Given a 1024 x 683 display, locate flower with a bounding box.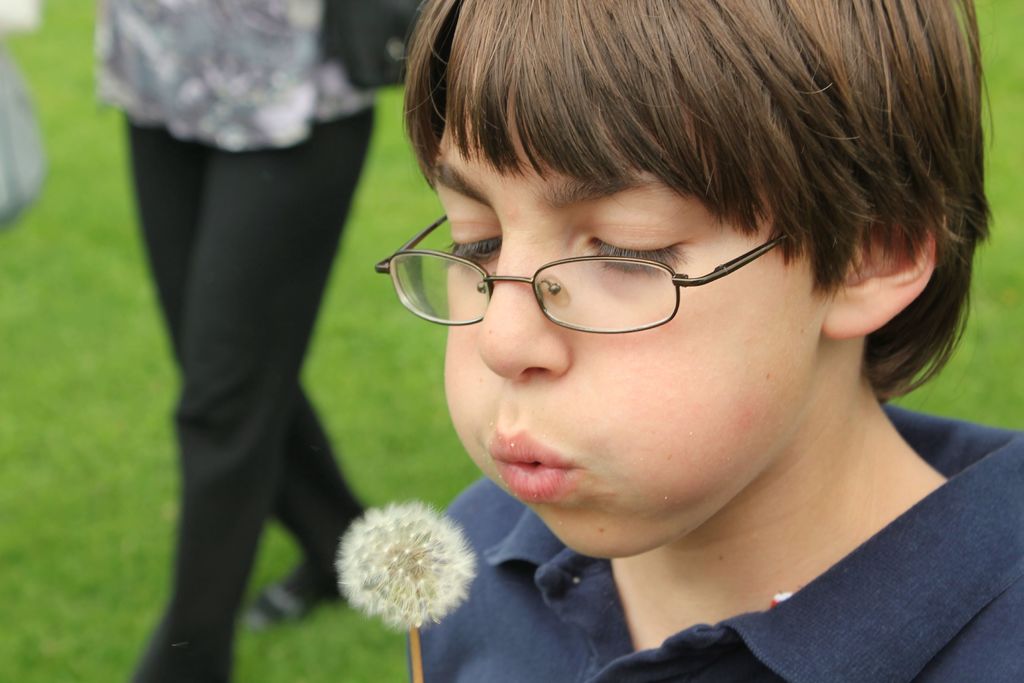
Located: [327,502,489,641].
